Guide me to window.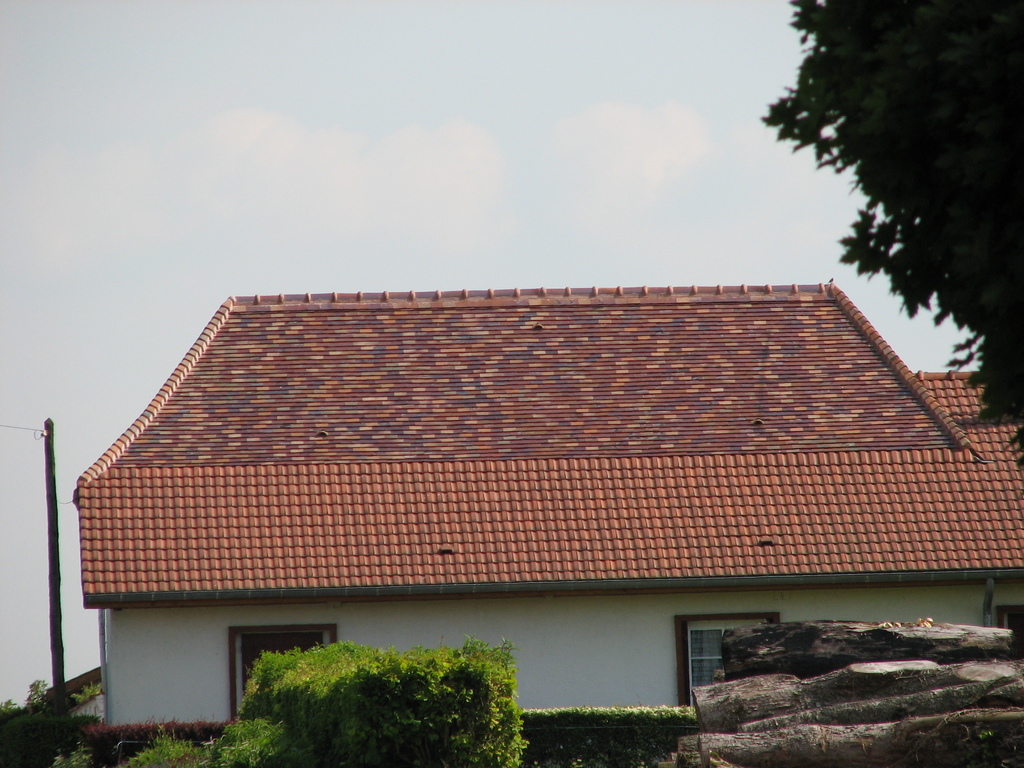
Guidance: bbox=(231, 625, 333, 717).
